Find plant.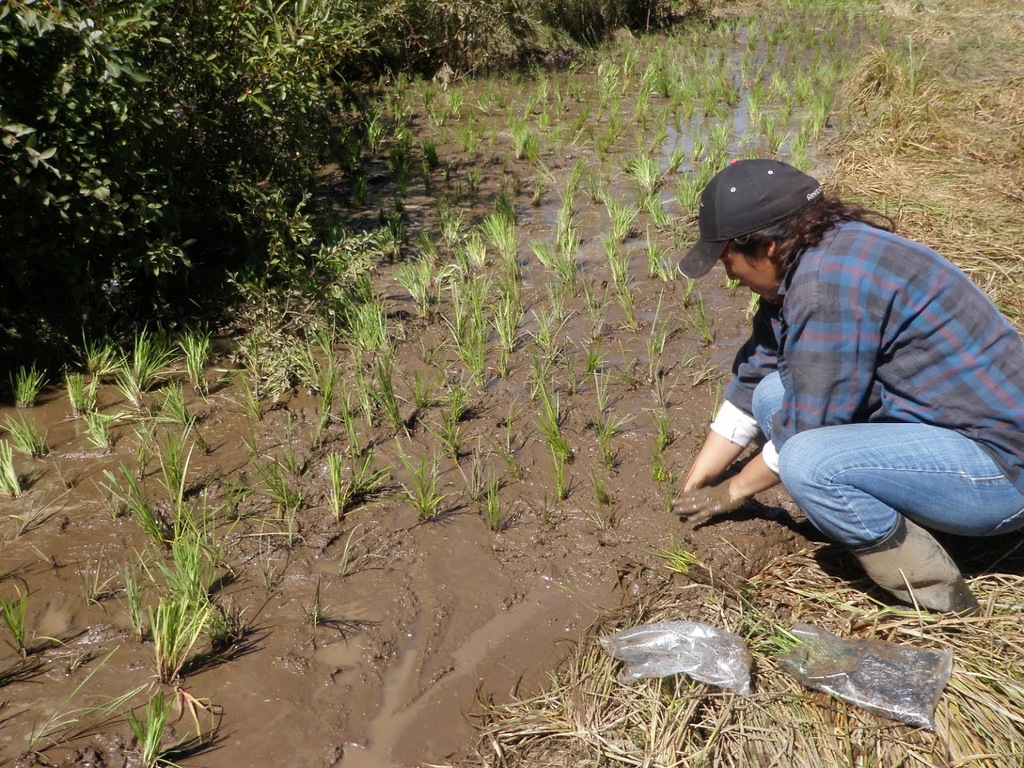
BBox(98, 454, 169, 543).
